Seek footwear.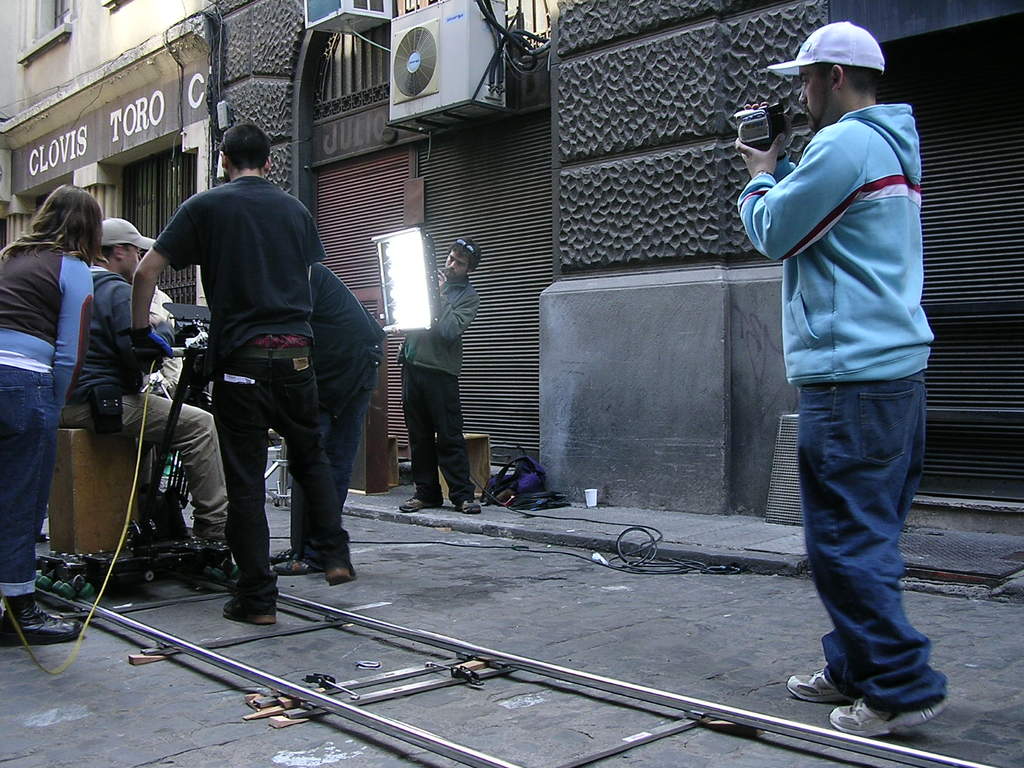
[x1=827, y1=696, x2=950, y2=739].
